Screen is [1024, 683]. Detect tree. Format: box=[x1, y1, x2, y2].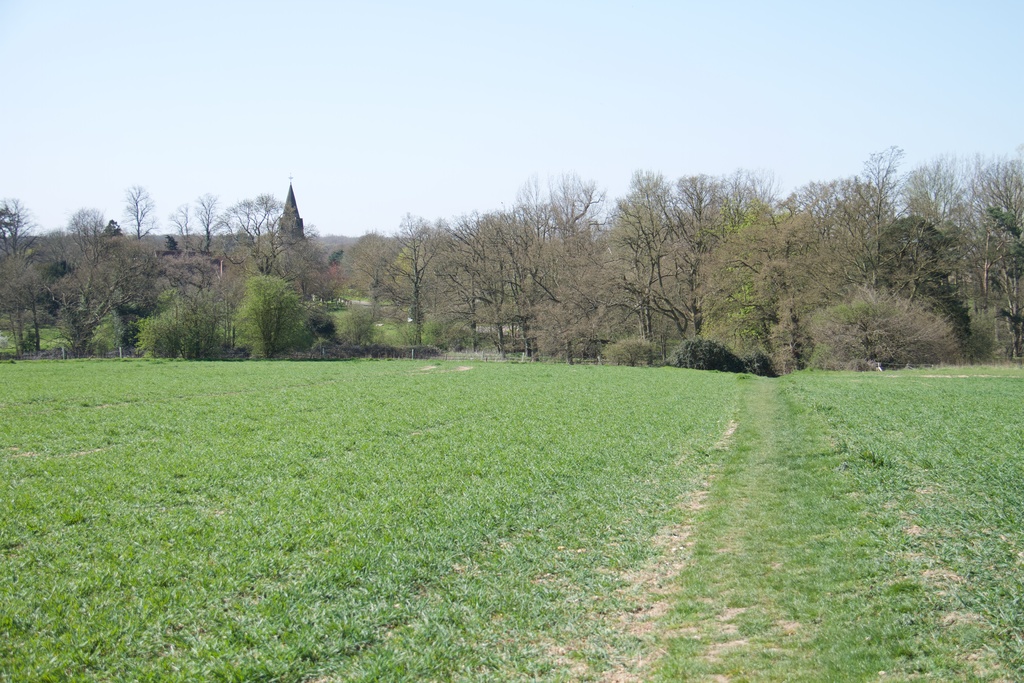
box=[193, 195, 225, 247].
